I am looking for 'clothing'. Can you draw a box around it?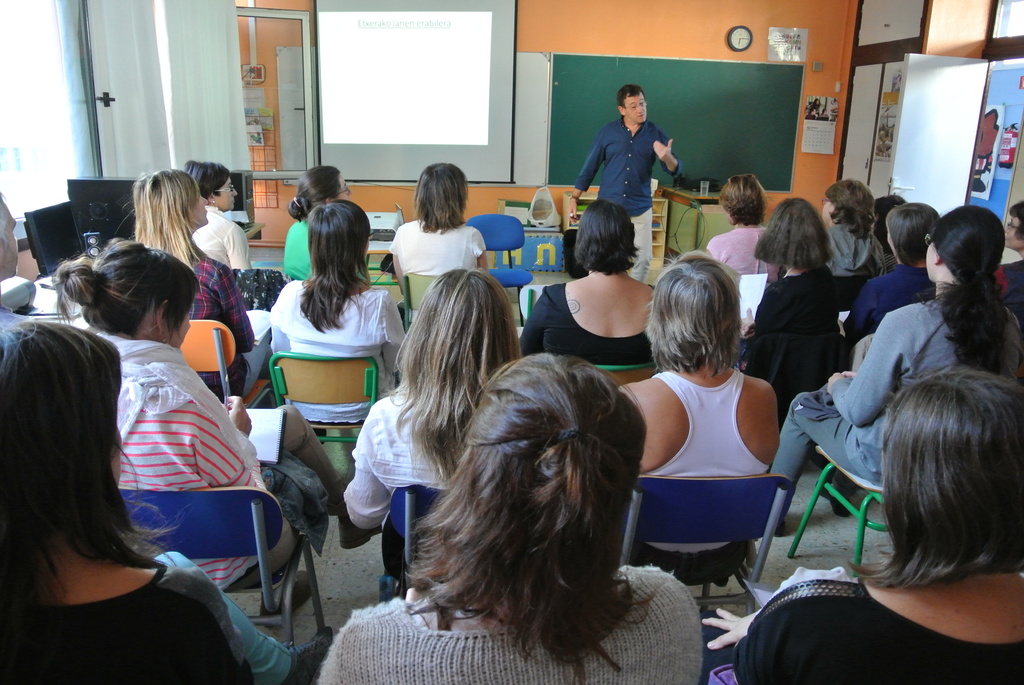
Sure, the bounding box is crop(268, 278, 406, 440).
